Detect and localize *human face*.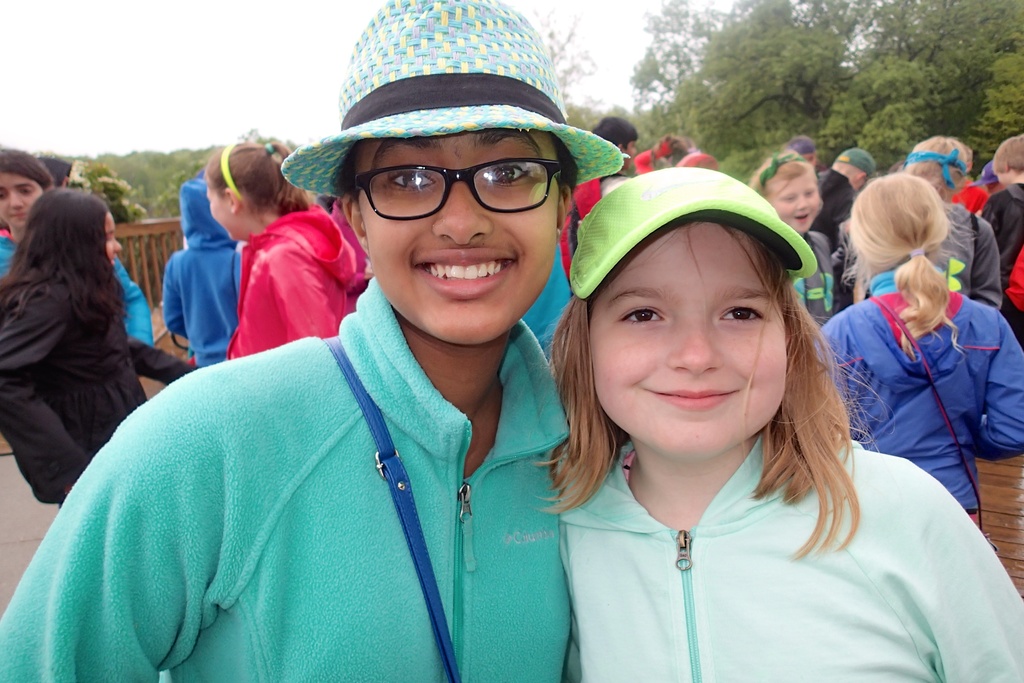
Localized at rect(587, 239, 797, 469).
